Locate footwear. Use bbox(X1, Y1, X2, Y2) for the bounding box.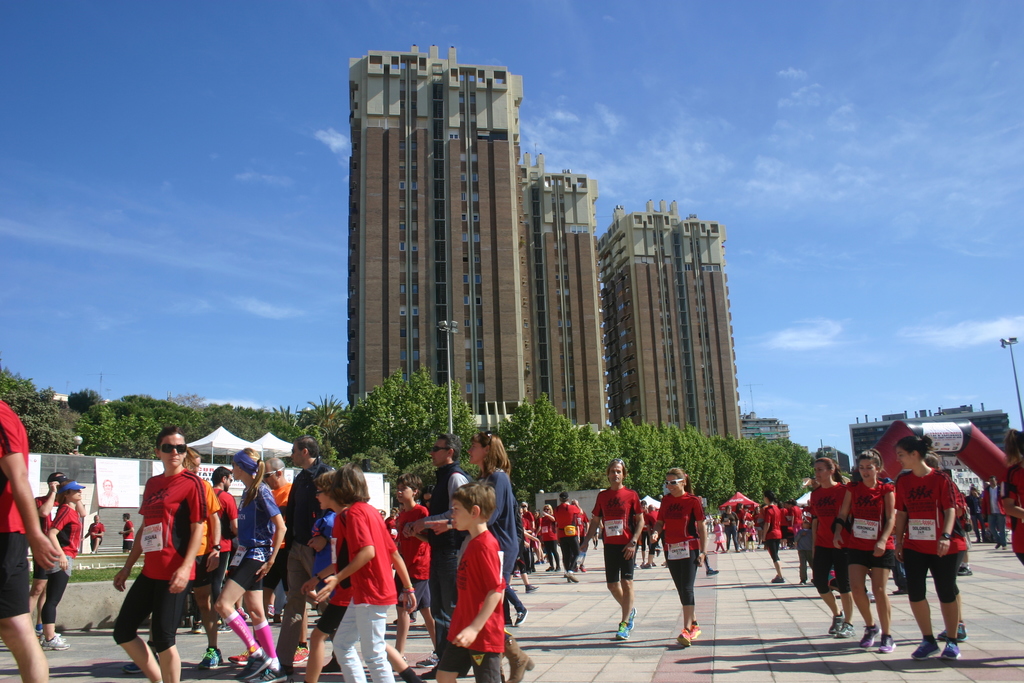
bbox(294, 646, 311, 663).
